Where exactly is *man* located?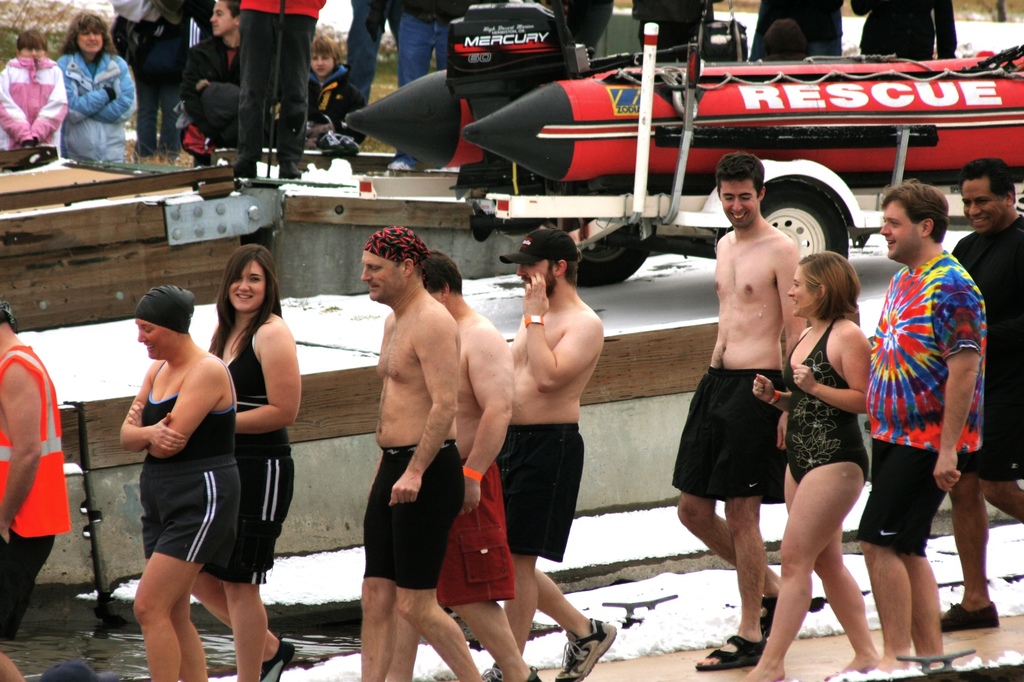
Its bounding box is [358,223,486,681].
